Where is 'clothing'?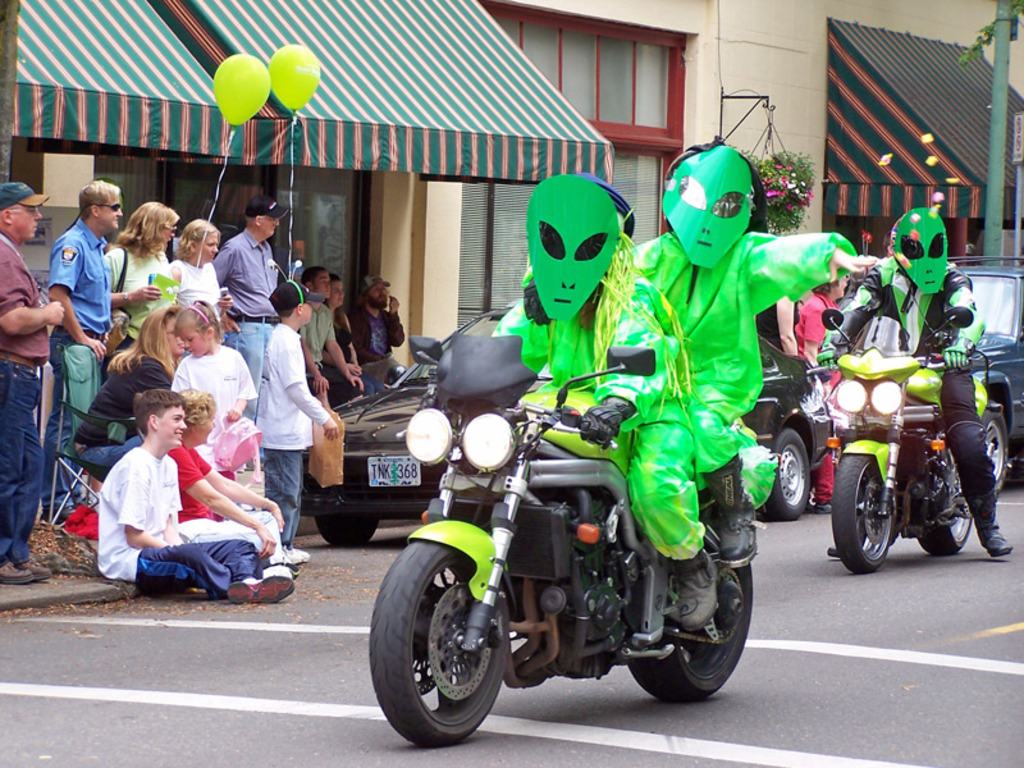
{"left": 101, "top": 444, "right": 180, "bottom": 585}.
